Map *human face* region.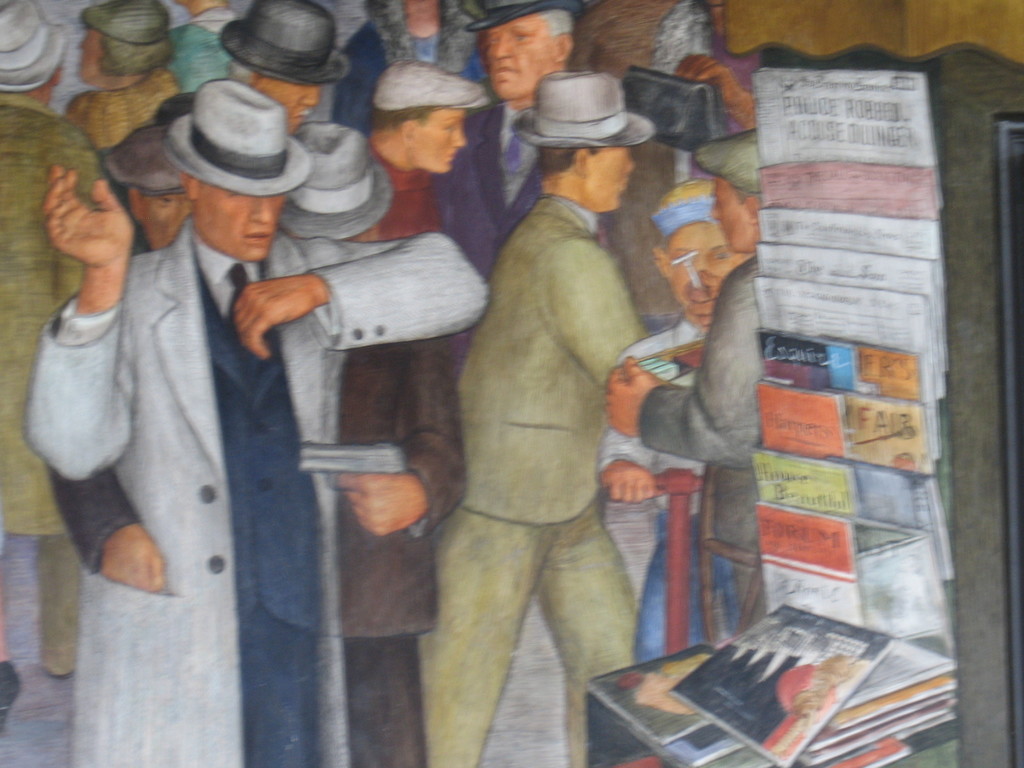
Mapped to left=594, top=147, right=632, bottom=212.
